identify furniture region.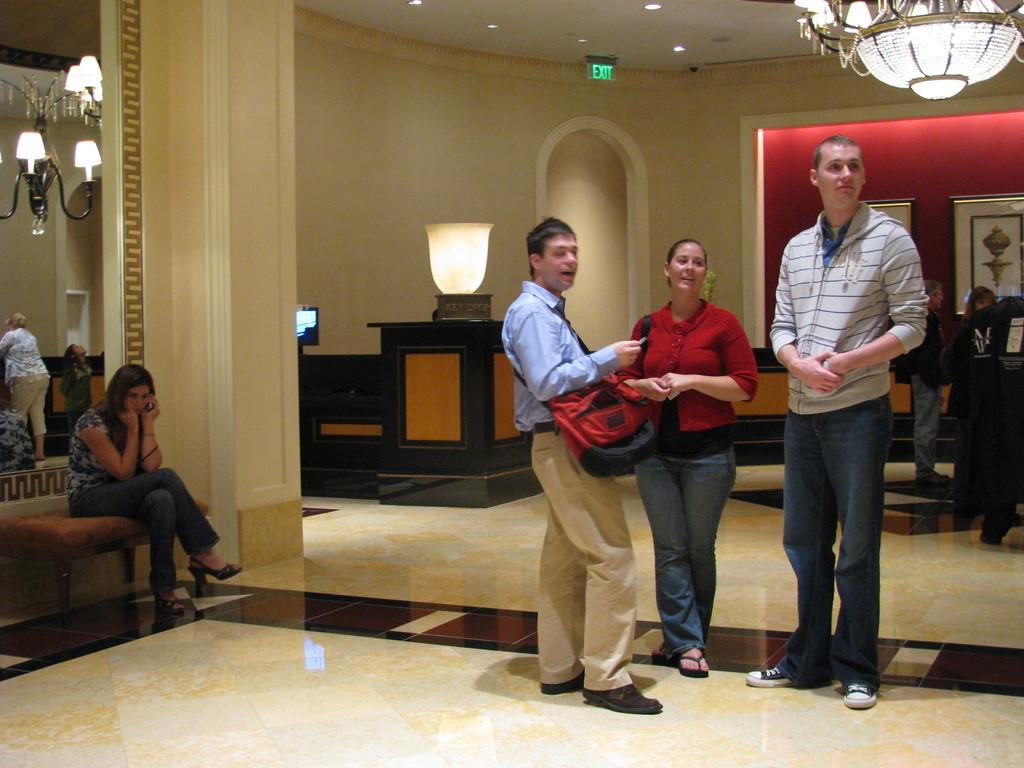
Region: 366:321:527:480.
